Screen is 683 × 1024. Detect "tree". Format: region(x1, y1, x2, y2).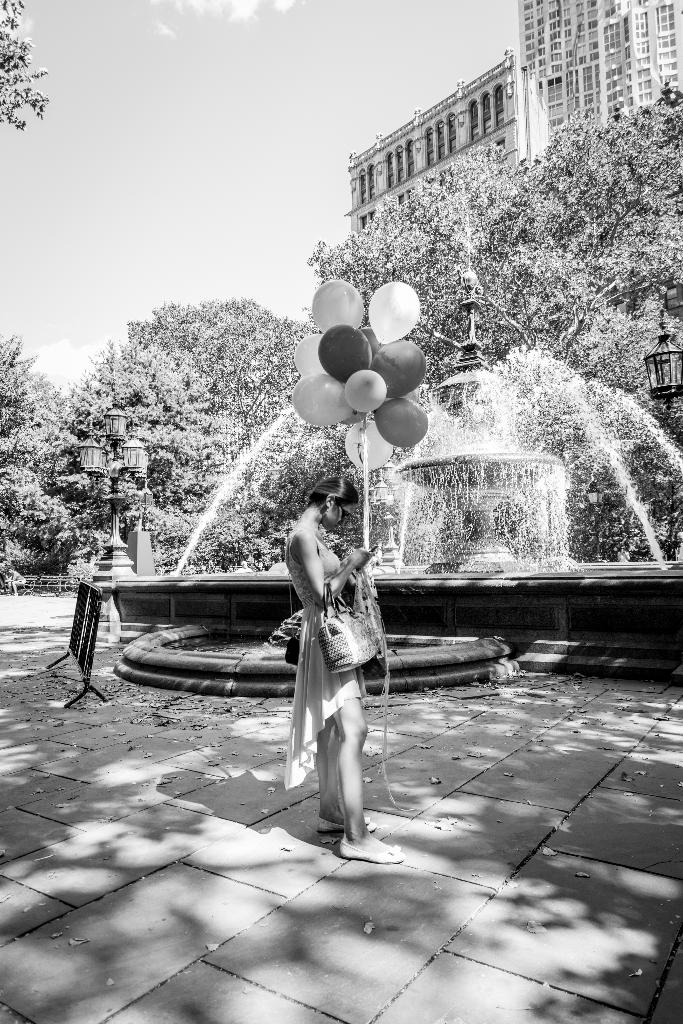
region(321, 78, 682, 568).
